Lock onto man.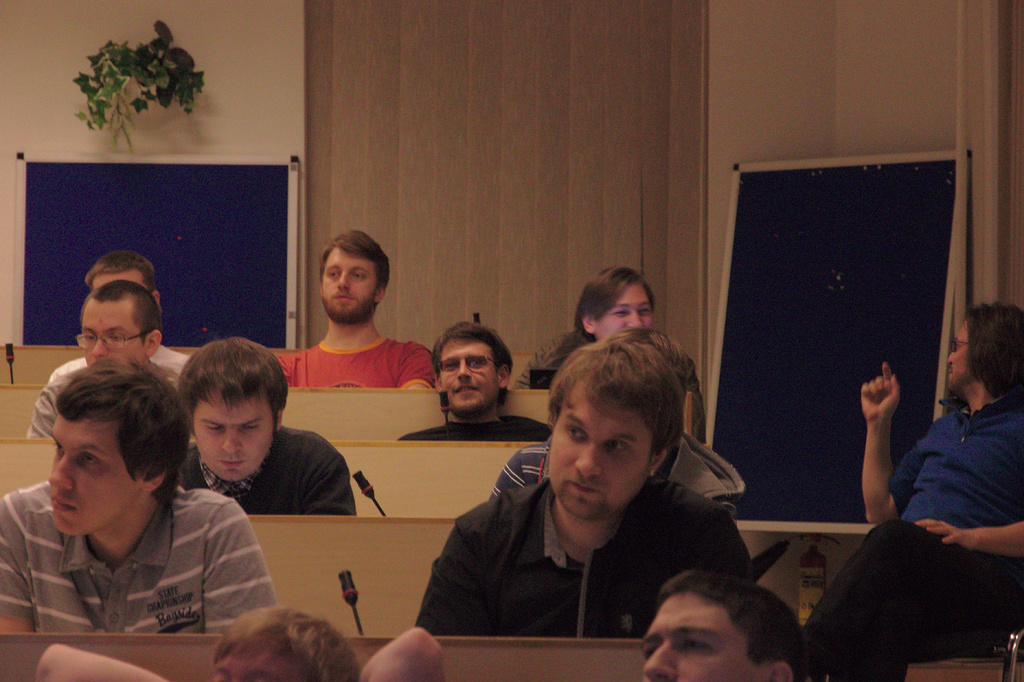
Locked: (263, 228, 449, 394).
